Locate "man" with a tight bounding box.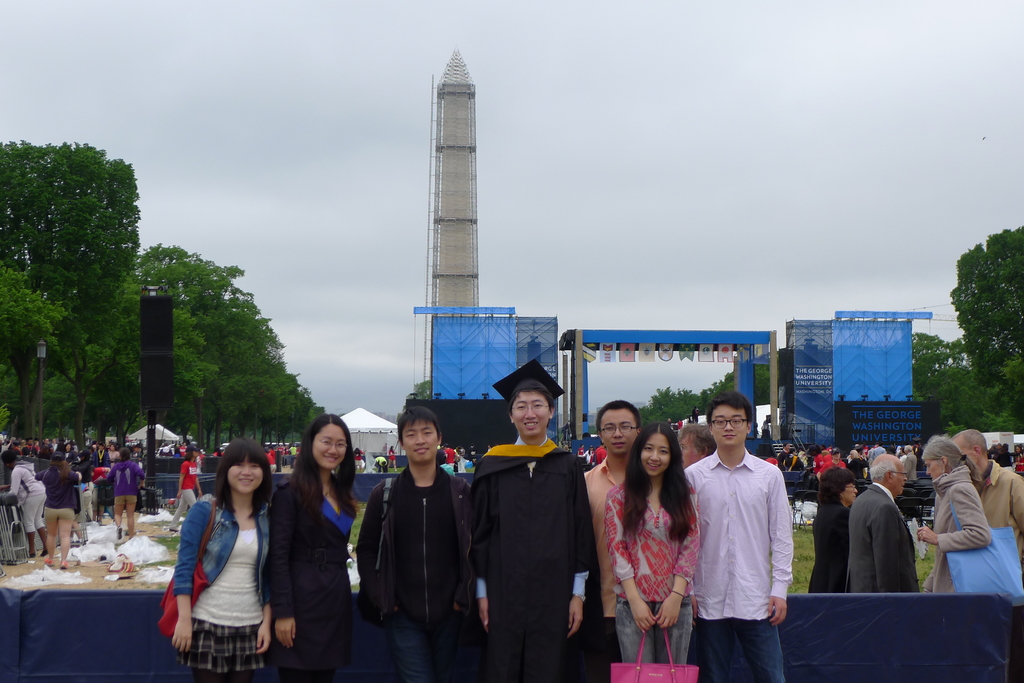
BBox(441, 444, 458, 467).
